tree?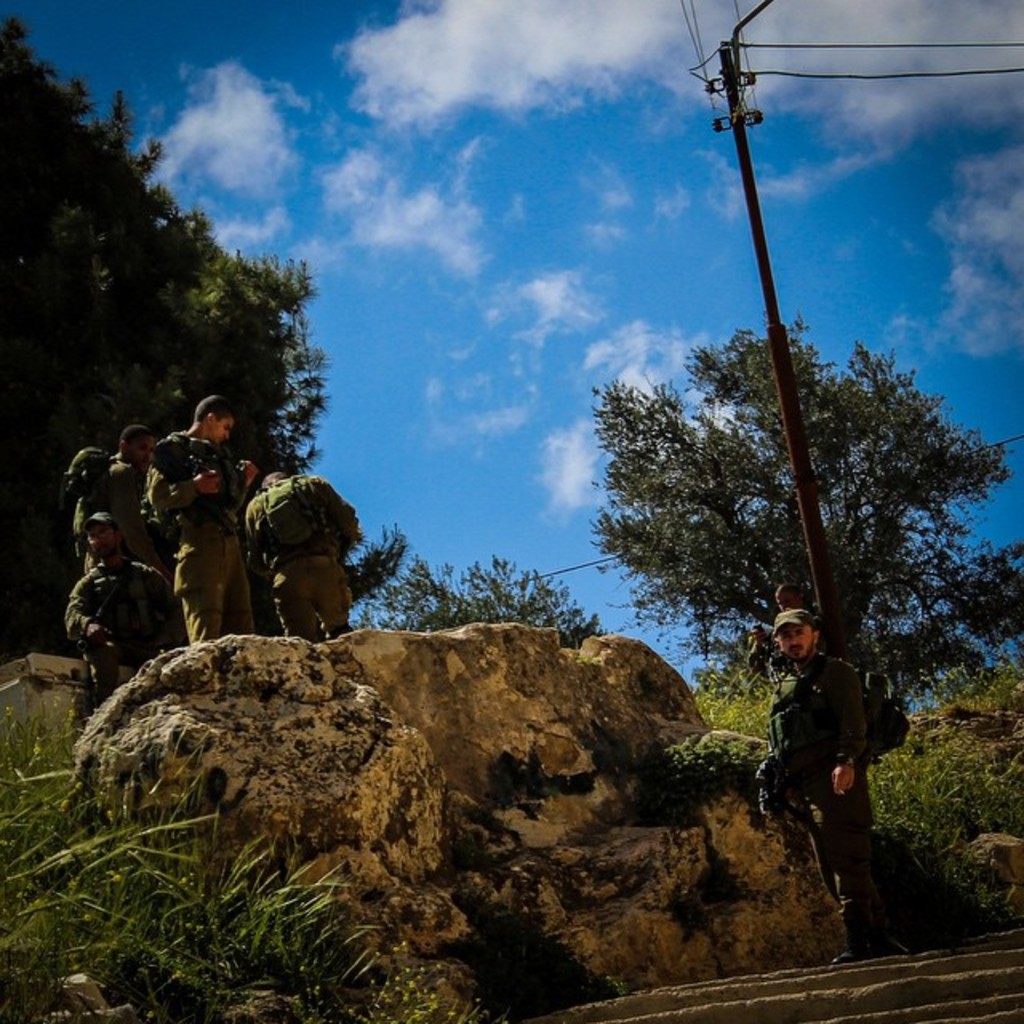
(0, 0, 338, 672)
